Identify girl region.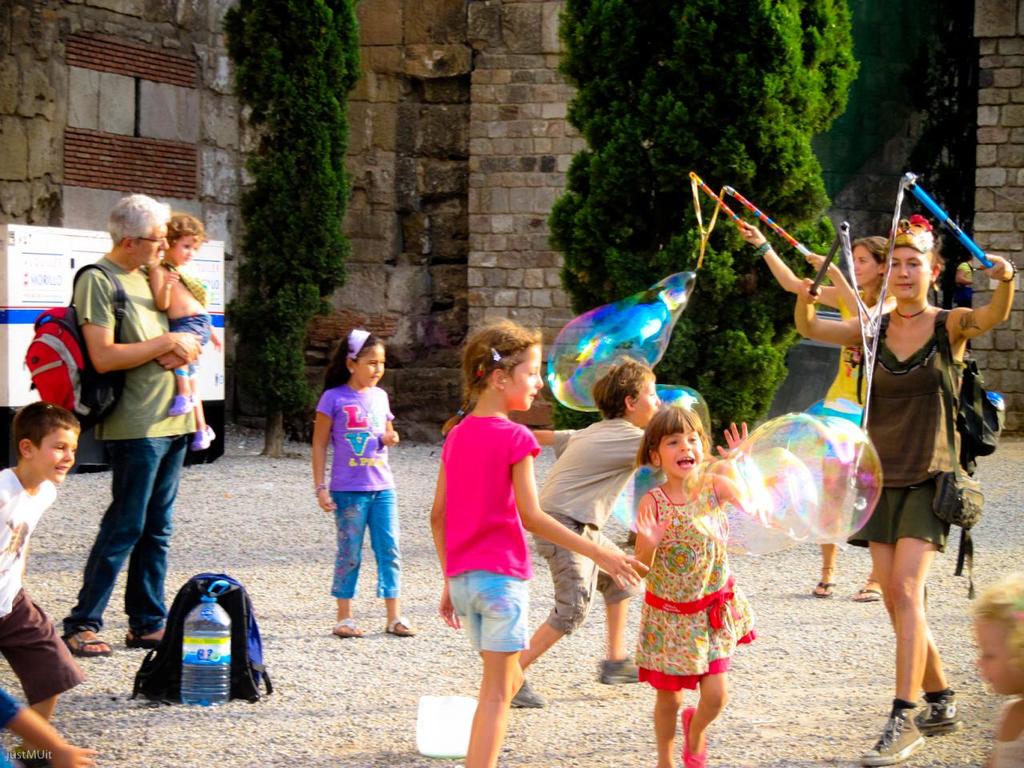
Region: bbox=[633, 406, 743, 767].
